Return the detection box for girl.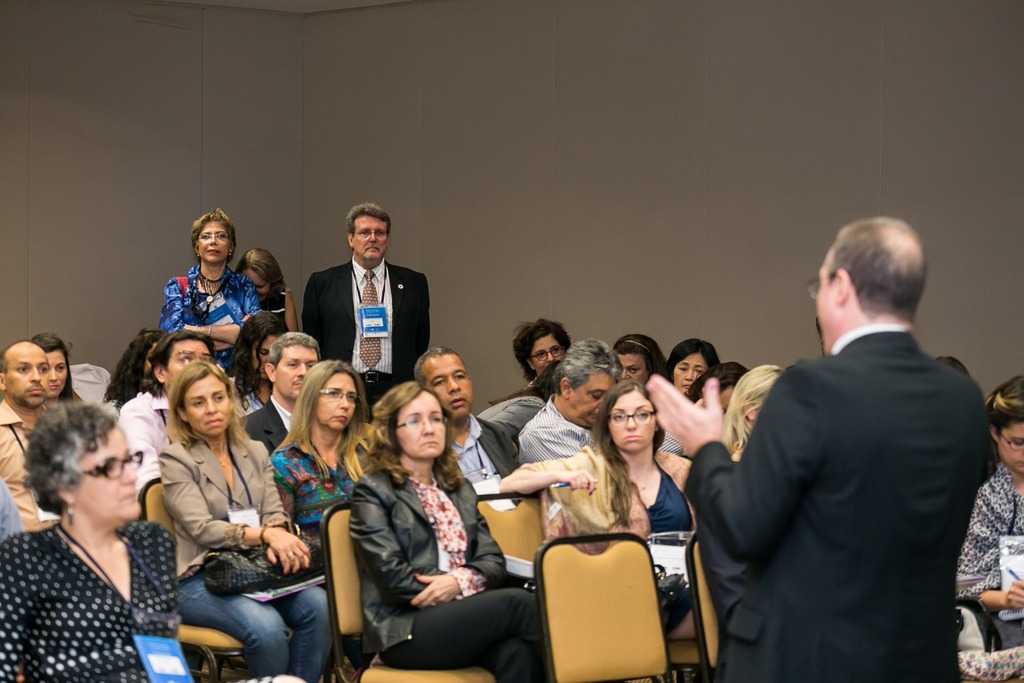
bbox(956, 374, 1023, 650).
